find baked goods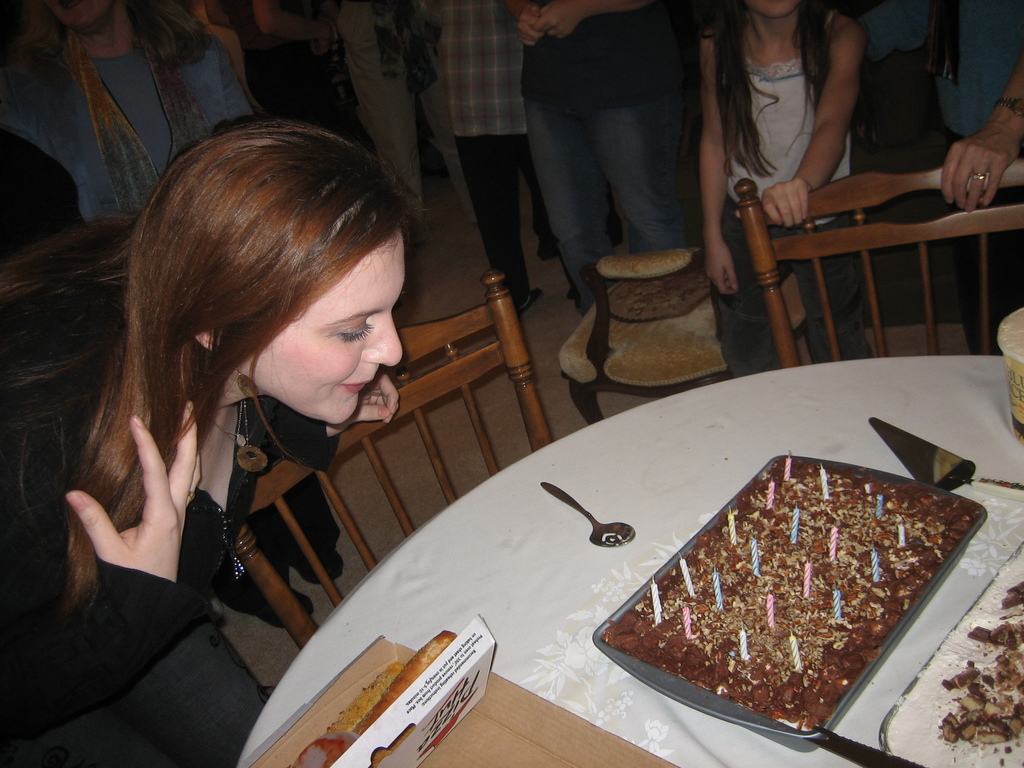
<box>281,626,462,767</box>
